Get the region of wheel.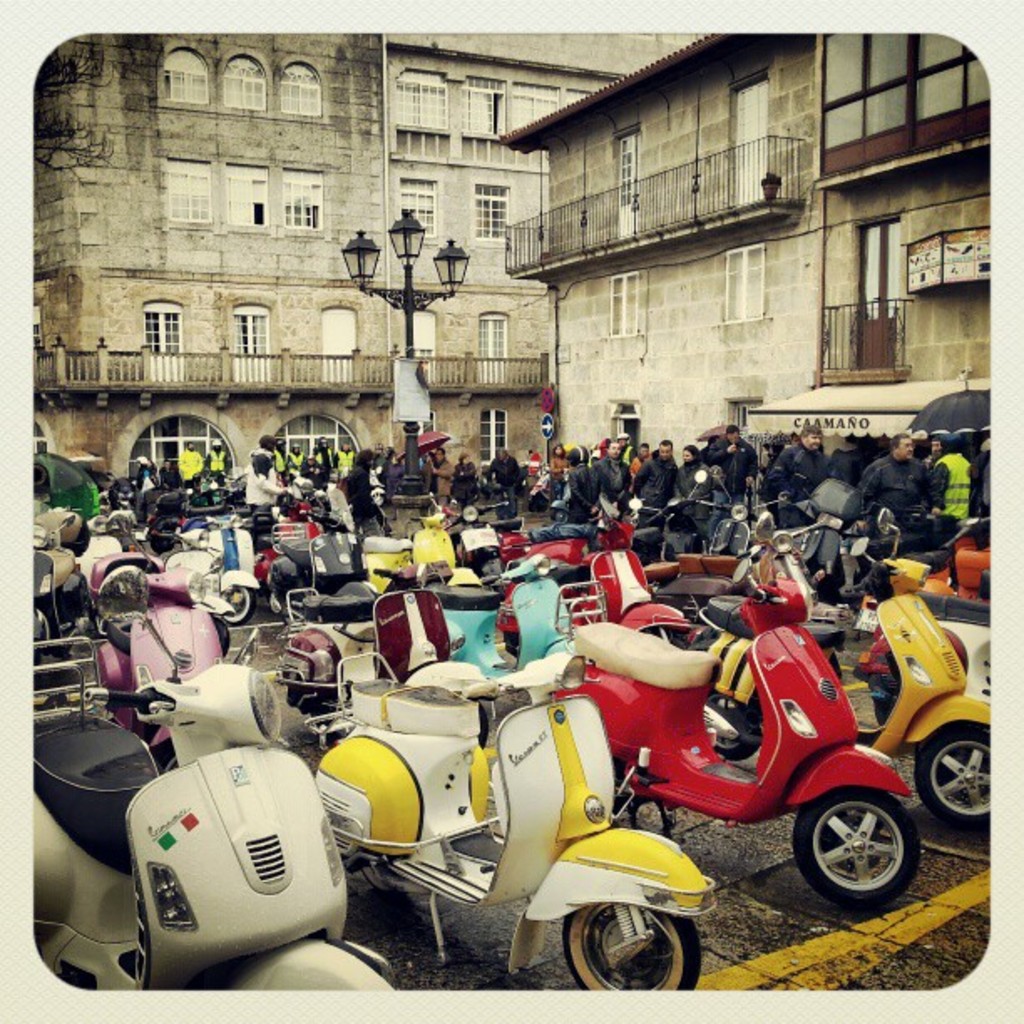
<region>562, 899, 699, 991</region>.
